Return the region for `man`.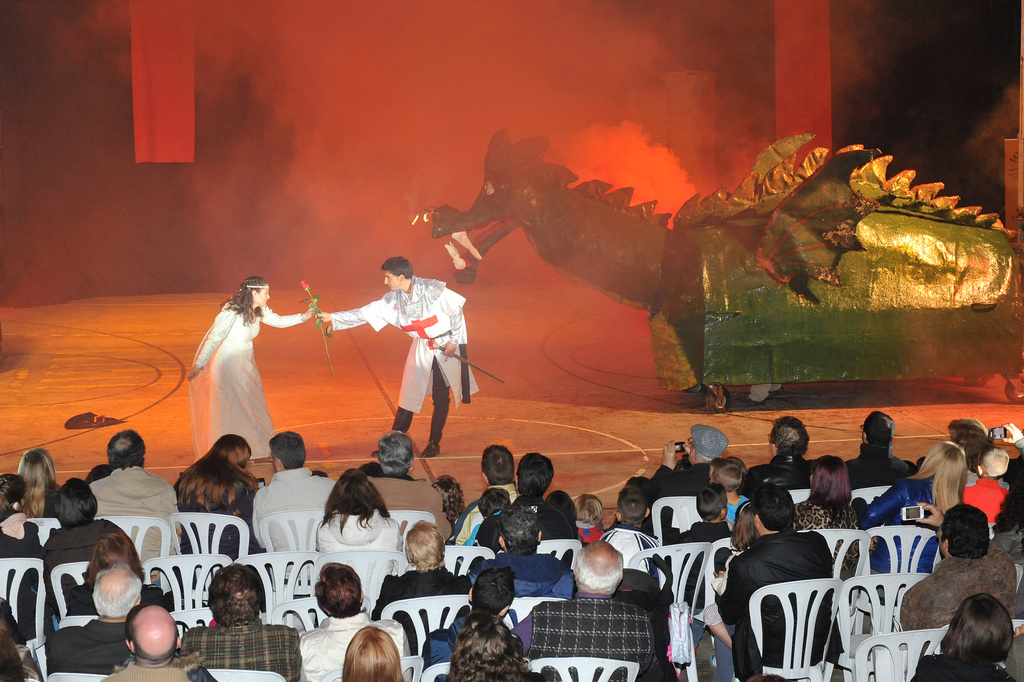
locate(504, 449, 555, 543).
